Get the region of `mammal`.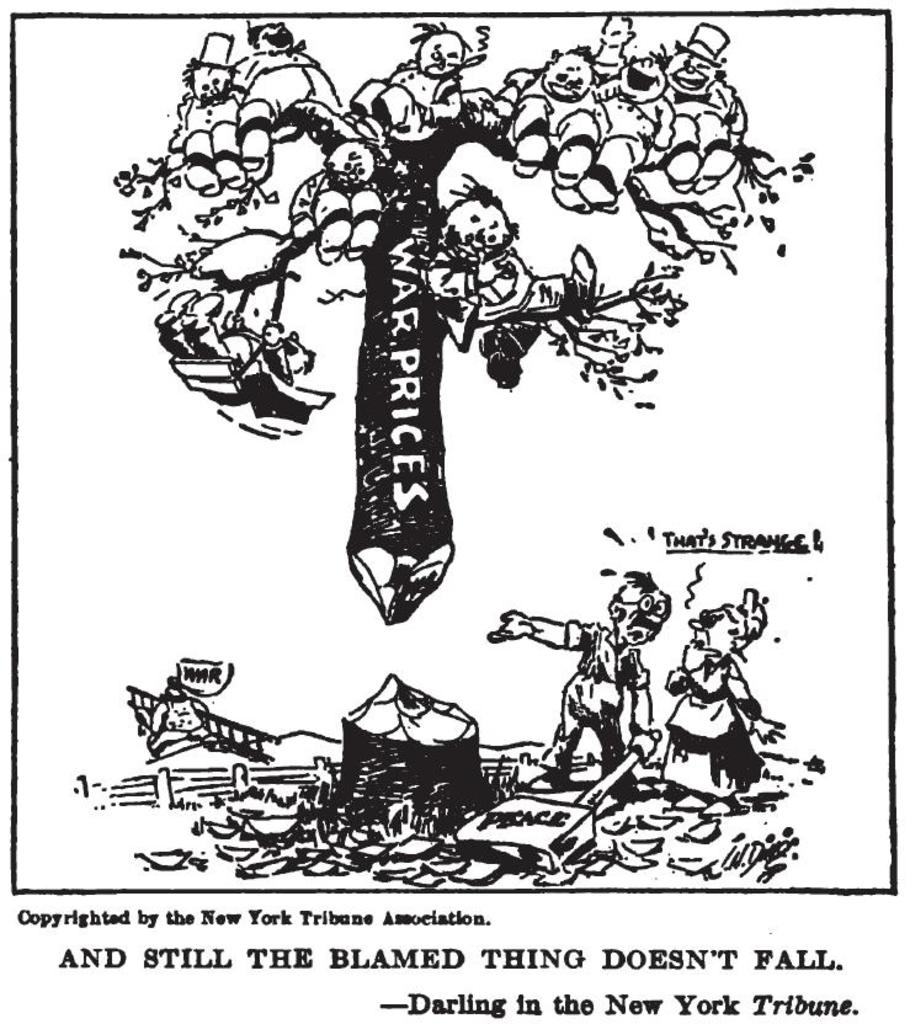
[287,140,379,265].
